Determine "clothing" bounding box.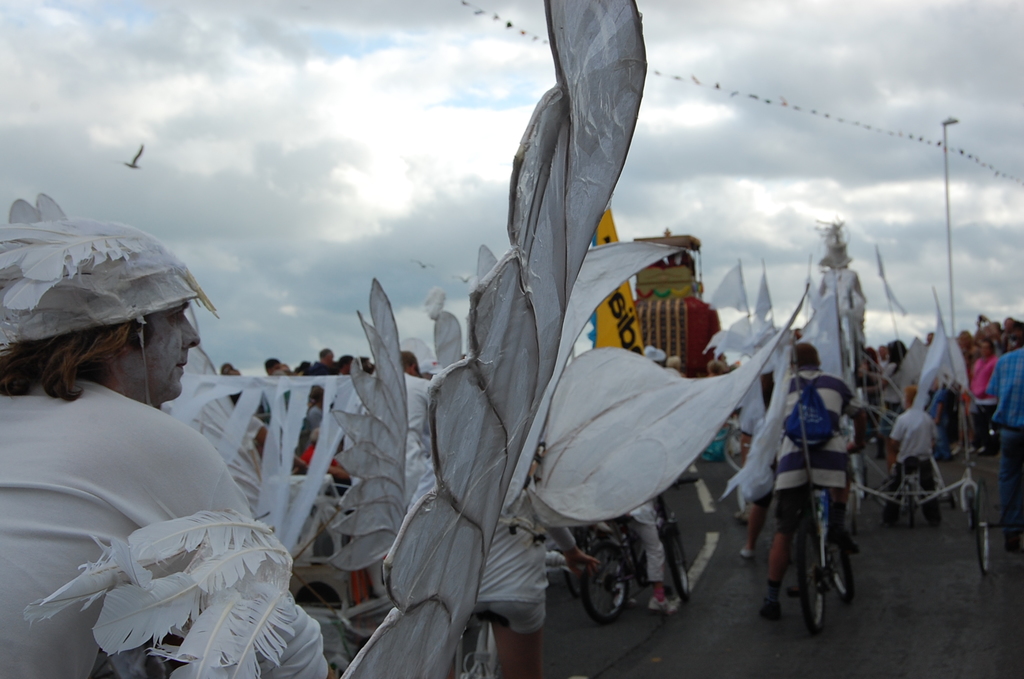
Determined: x1=984 y1=344 x2=1023 y2=546.
